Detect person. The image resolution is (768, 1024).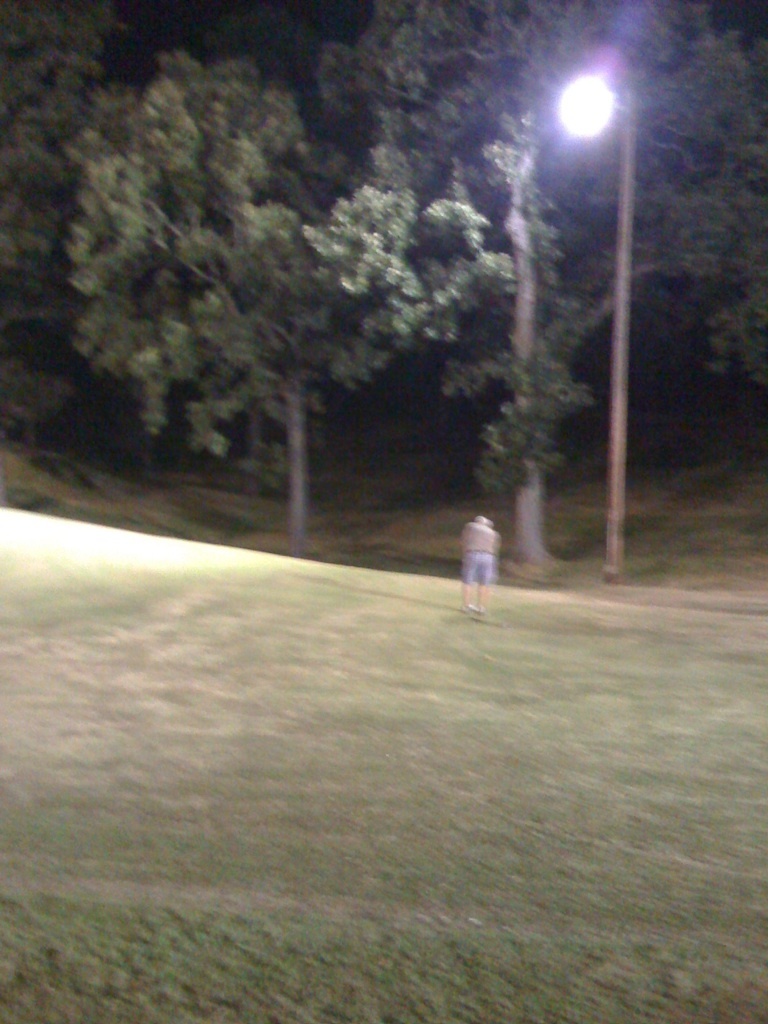
[455, 506, 515, 620].
